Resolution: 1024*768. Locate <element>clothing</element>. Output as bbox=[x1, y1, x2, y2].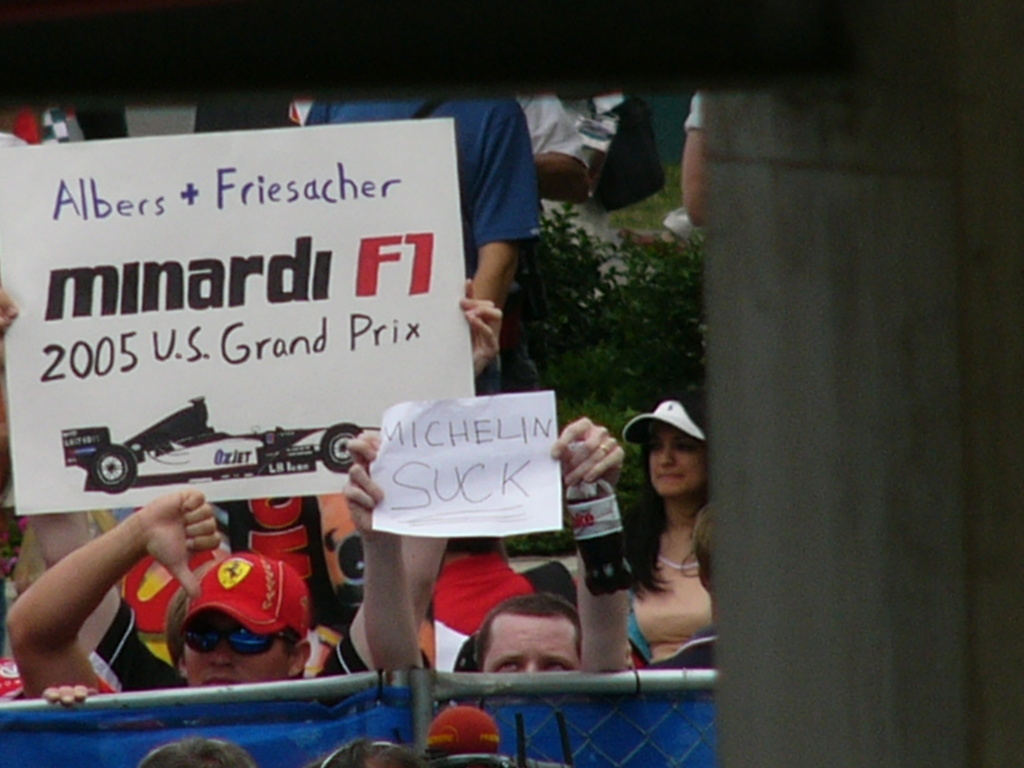
bbox=[302, 100, 534, 280].
